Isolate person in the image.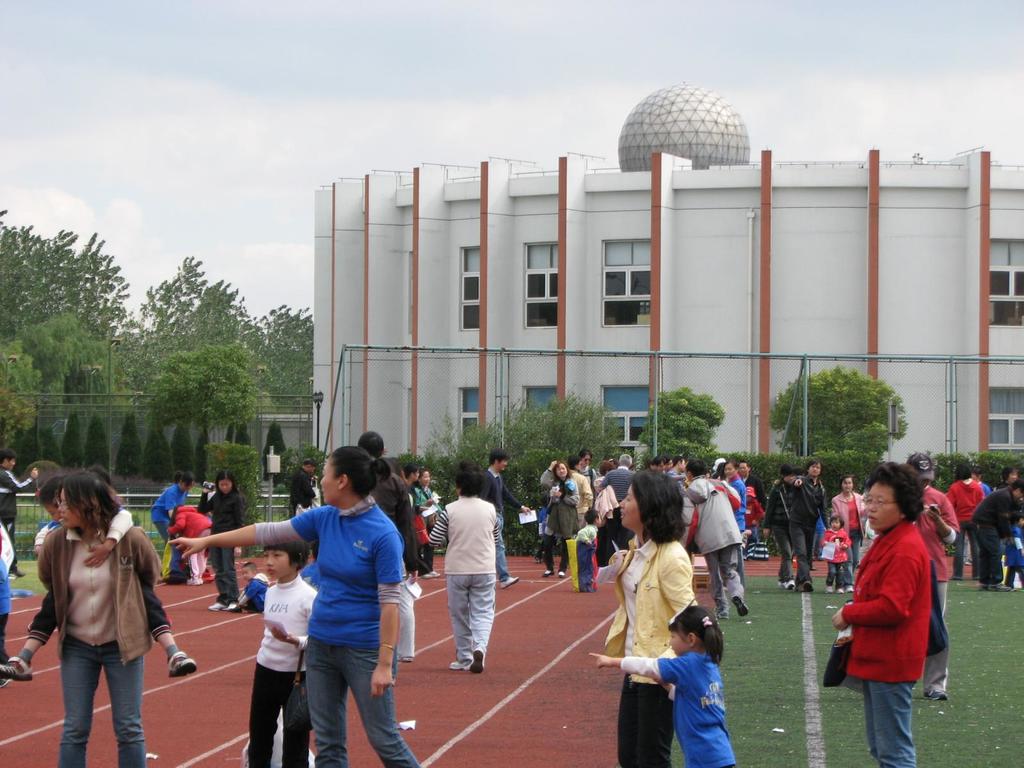
Isolated region: 246/536/317/767.
